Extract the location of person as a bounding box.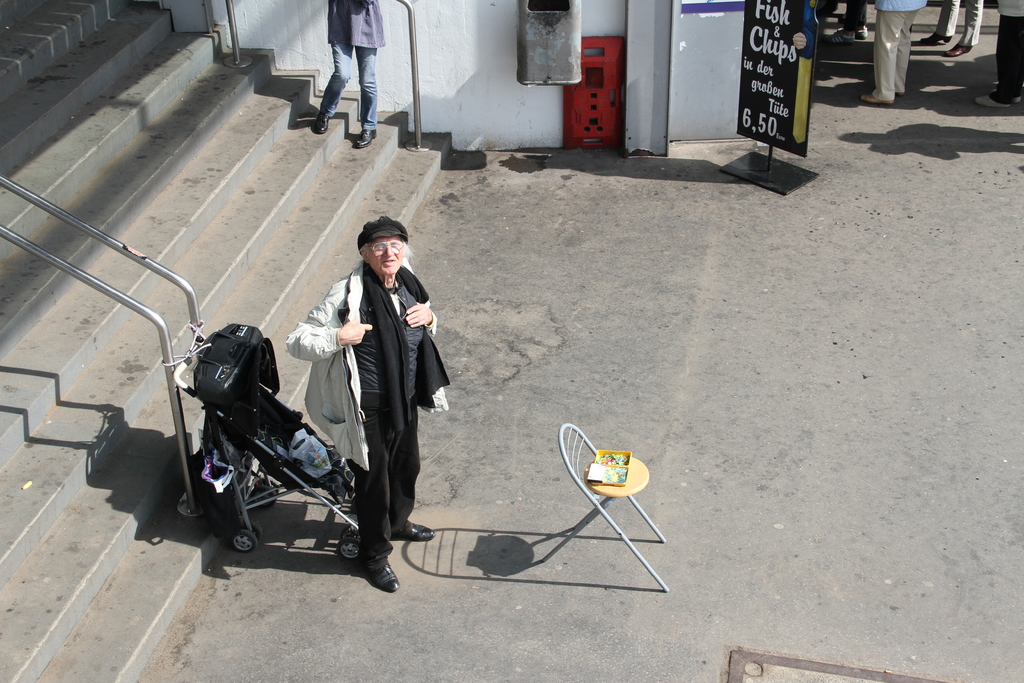
box=[315, 0, 388, 149].
